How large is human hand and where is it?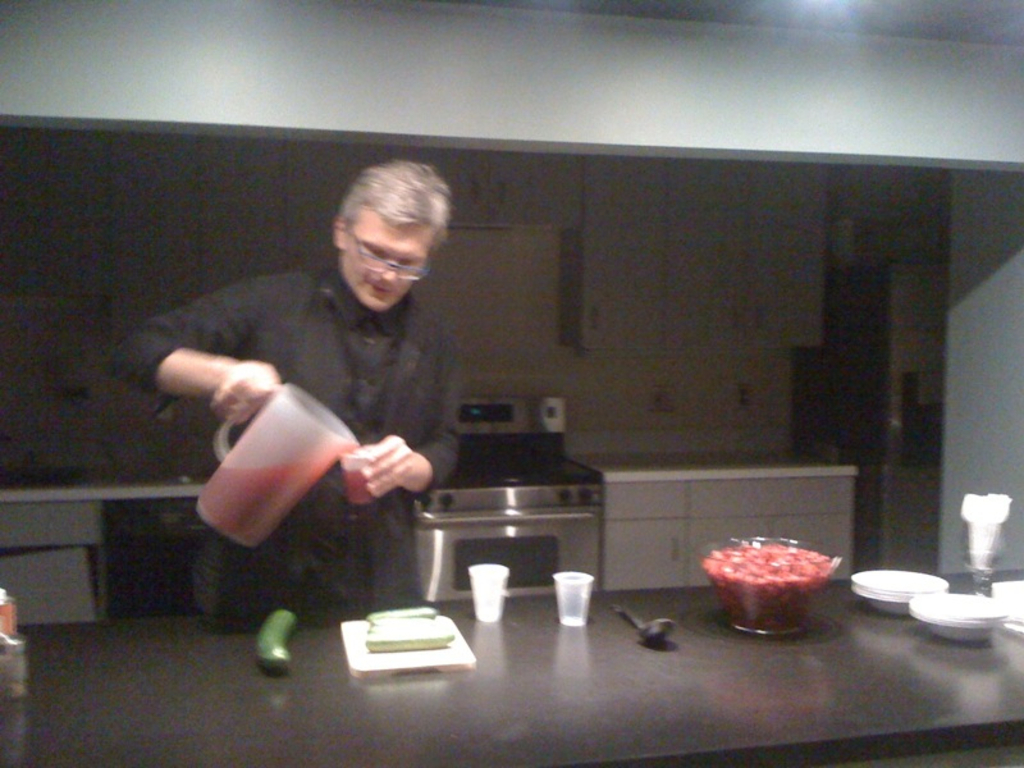
Bounding box: {"left": 333, "top": 428, "right": 419, "bottom": 511}.
